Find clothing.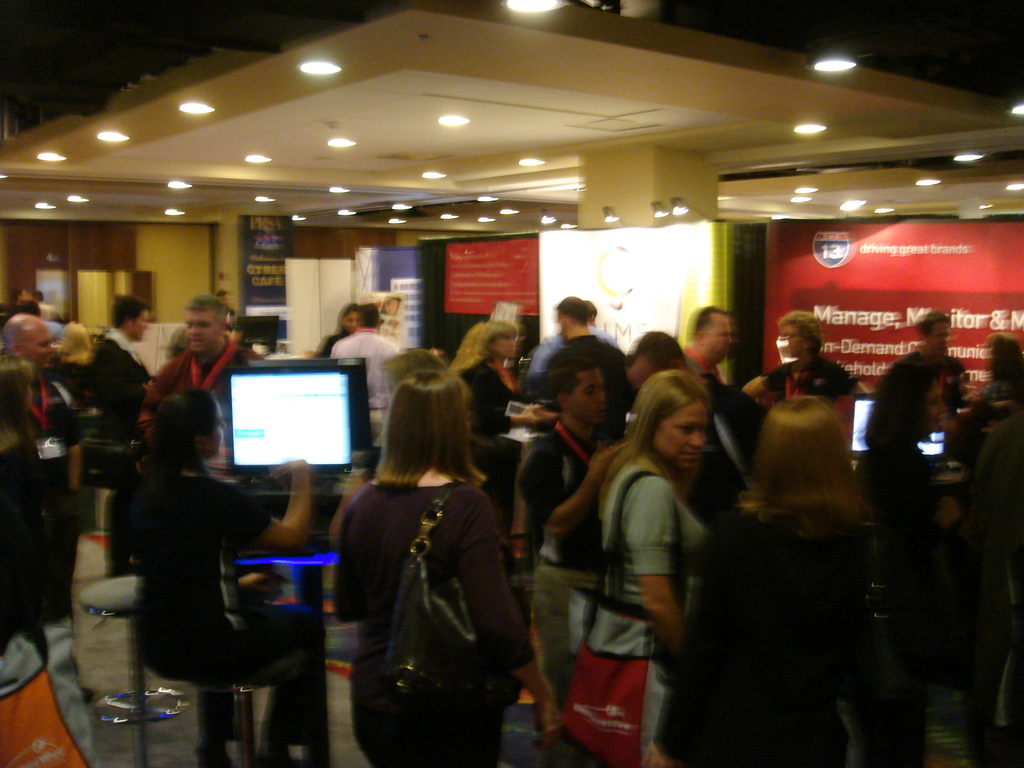
(x1=460, y1=353, x2=526, y2=501).
